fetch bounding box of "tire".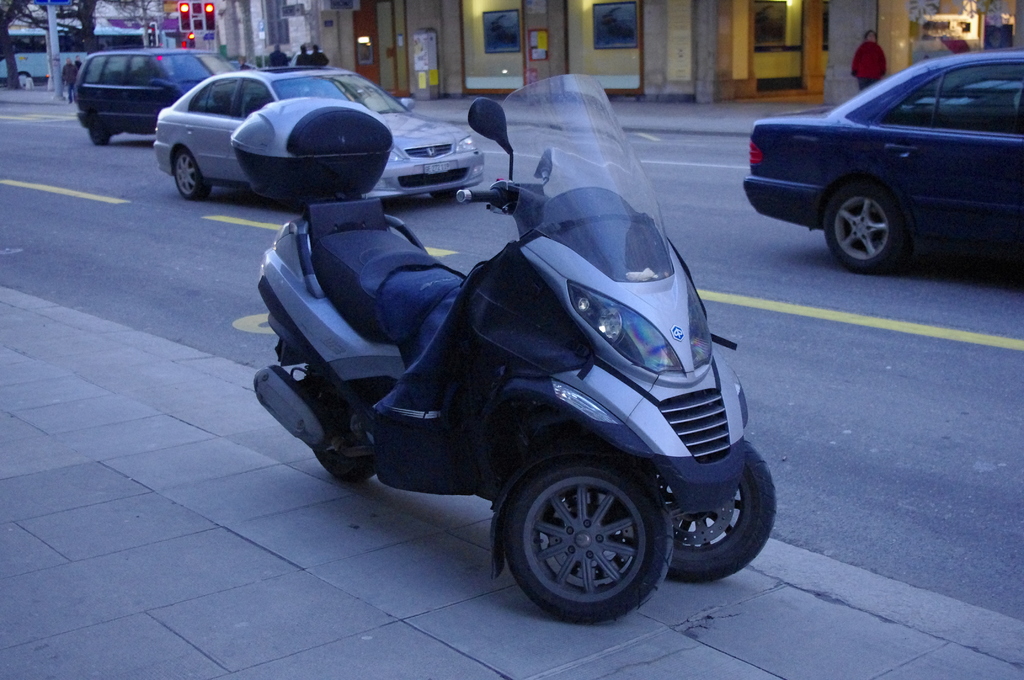
Bbox: <region>310, 375, 375, 482</region>.
